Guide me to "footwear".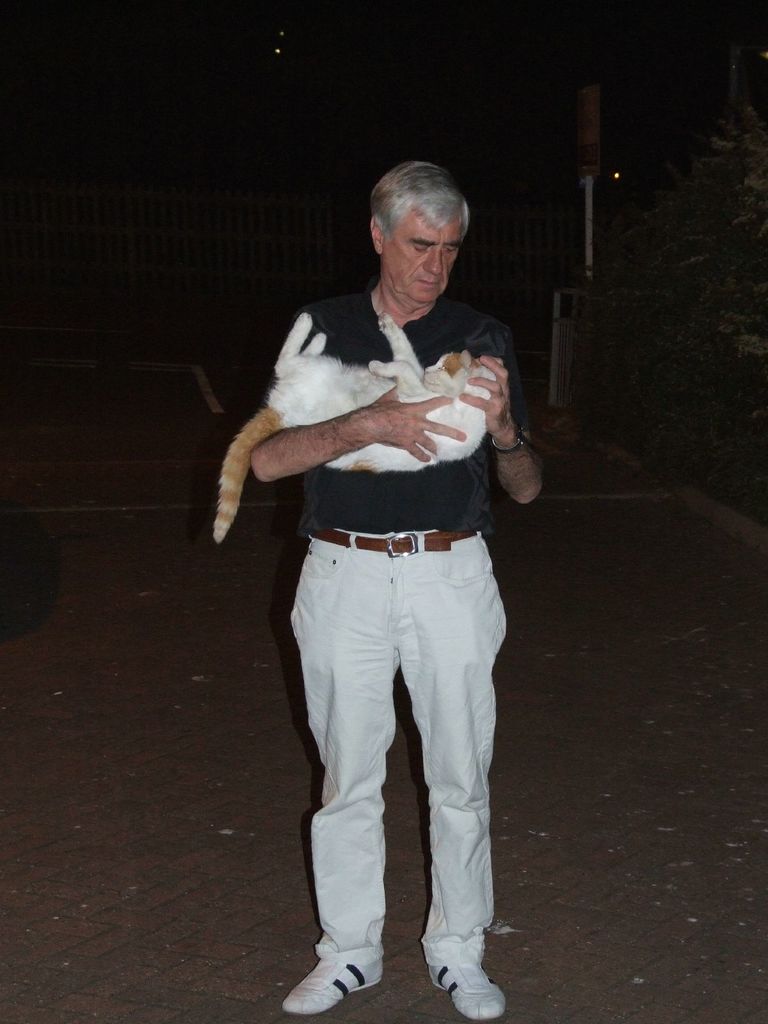
Guidance: x1=299, y1=929, x2=392, y2=1010.
